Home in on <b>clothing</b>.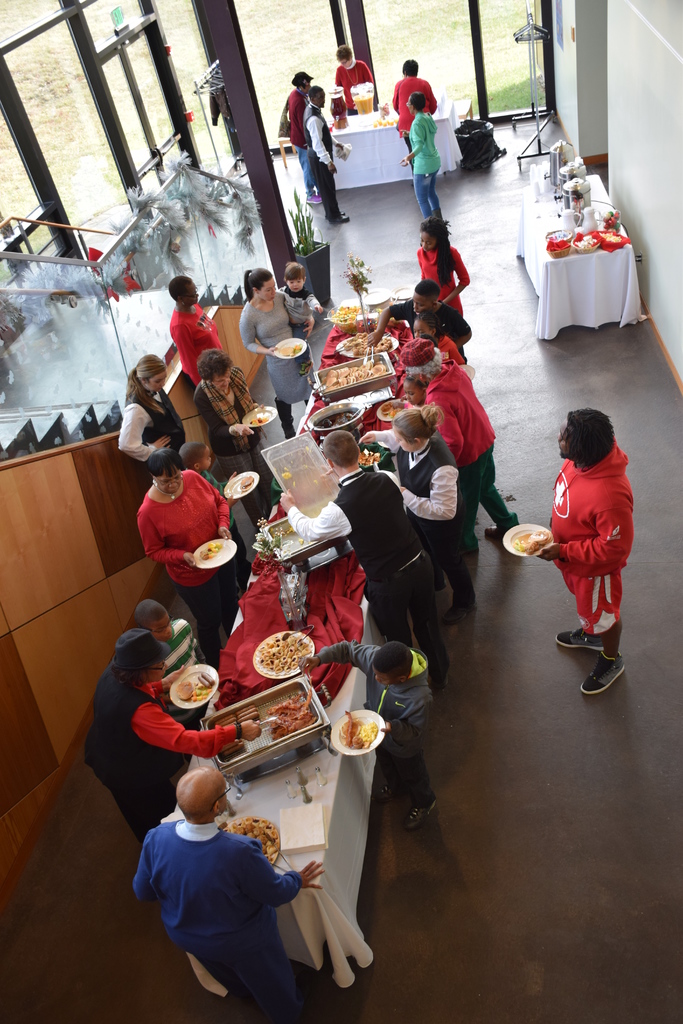
Homed in at (81, 667, 239, 833).
